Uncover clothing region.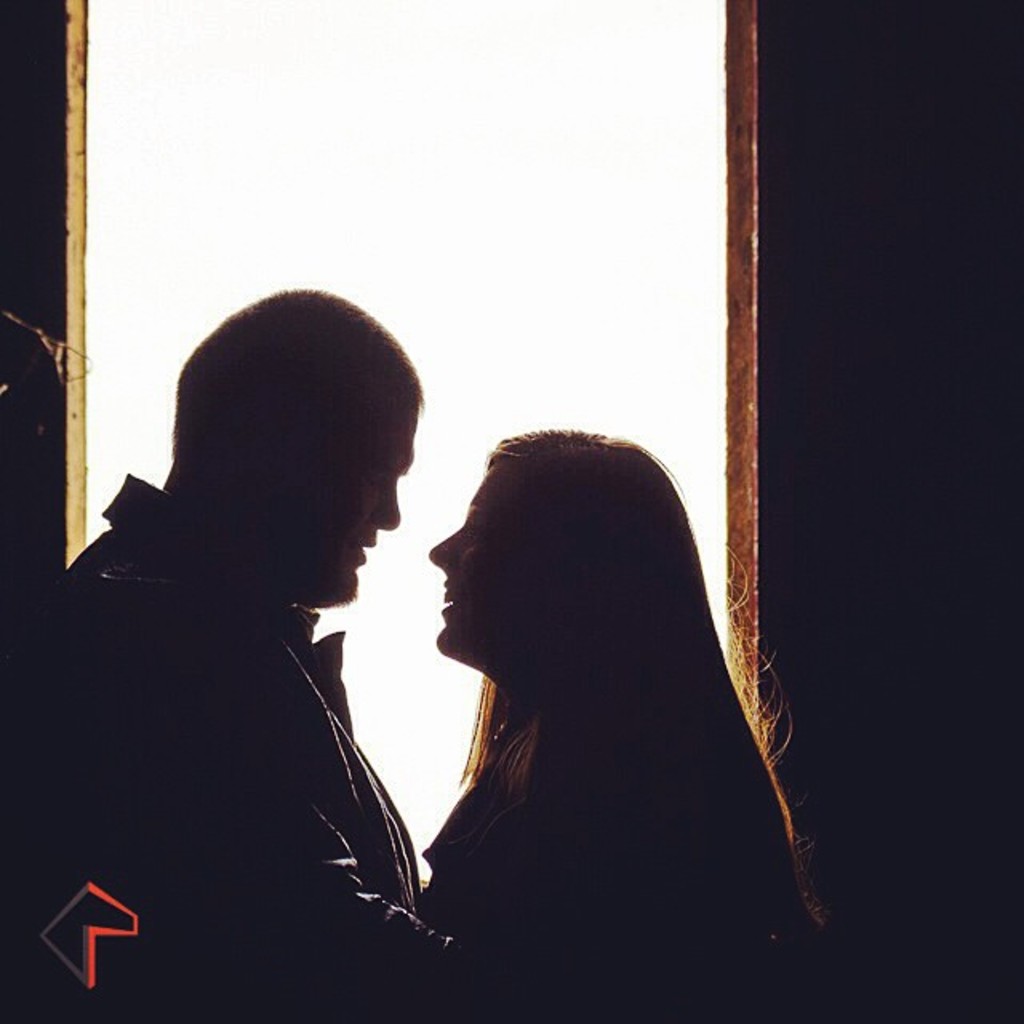
Uncovered: x1=0 y1=470 x2=454 y2=1022.
